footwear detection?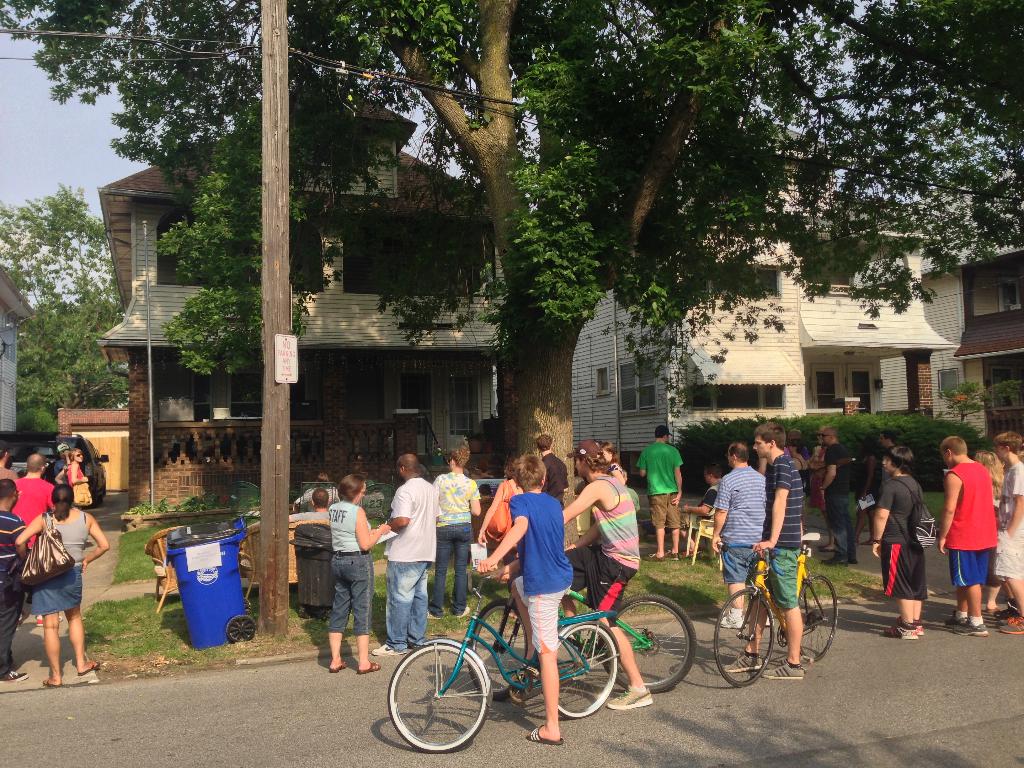
79:660:103:675
